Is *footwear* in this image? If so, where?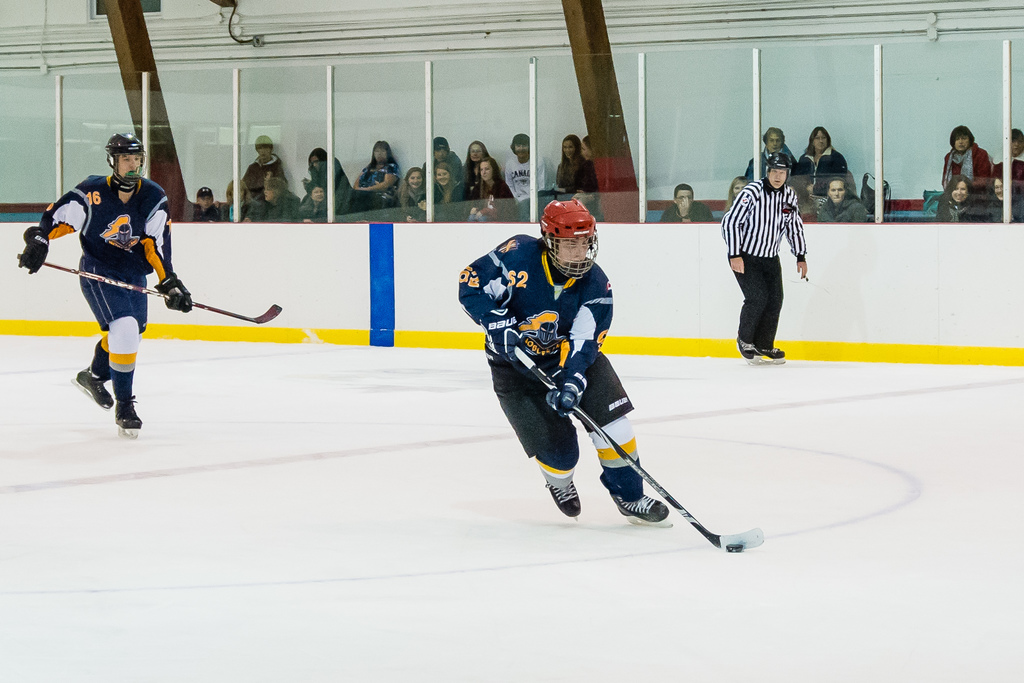
Yes, at (left=116, top=395, right=145, bottom=428).
